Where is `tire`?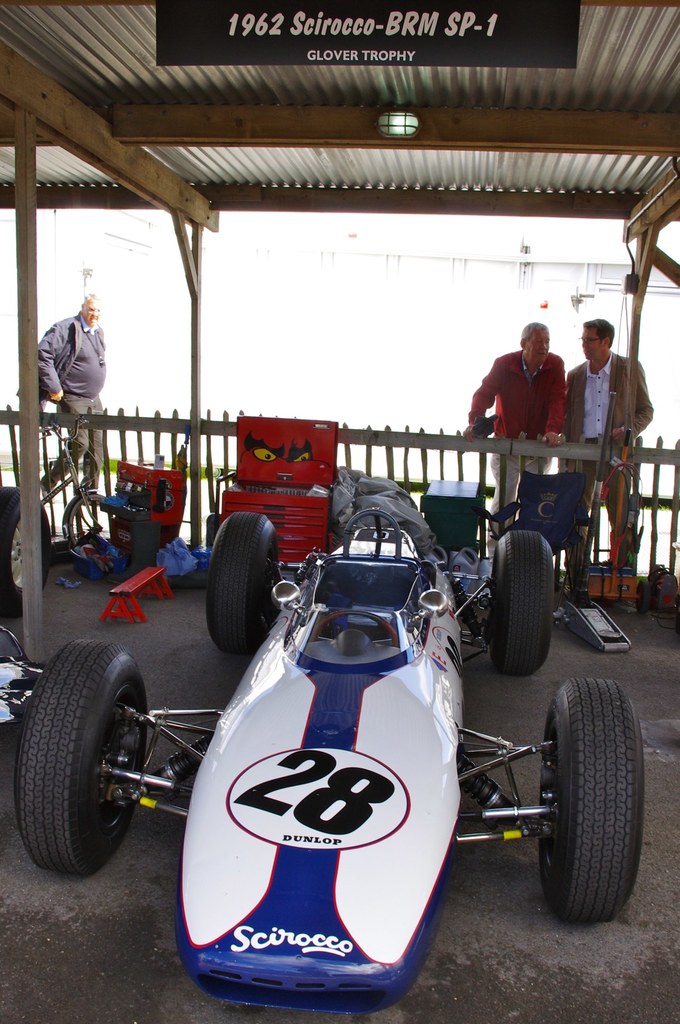
bbox=(67, 494, 105, 543).
